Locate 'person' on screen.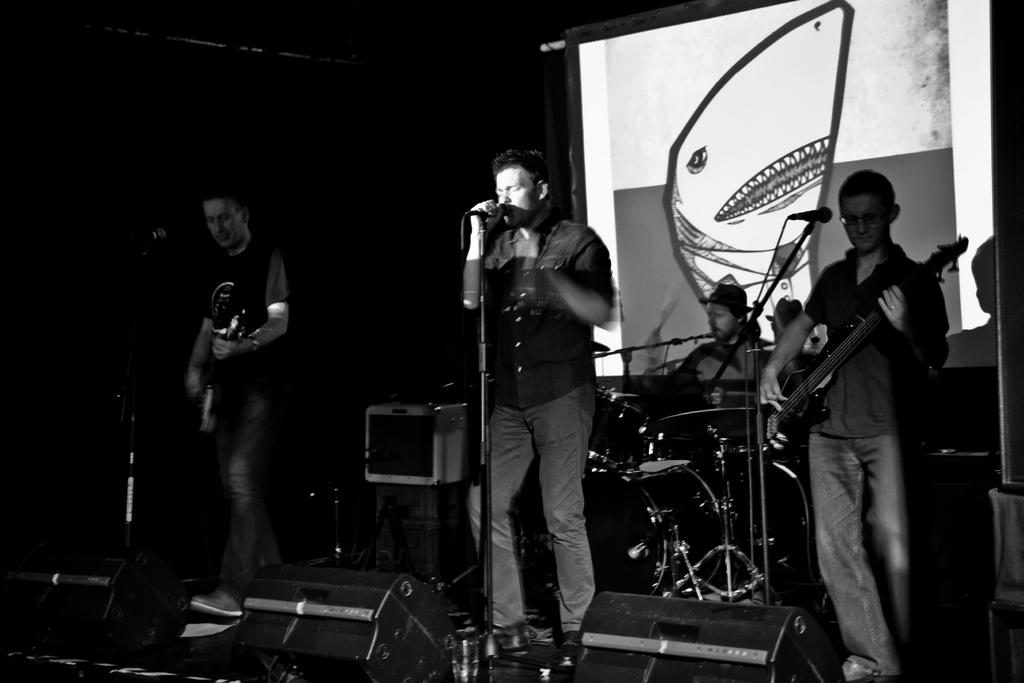
On screen at region(458, 151, 621, 682).
